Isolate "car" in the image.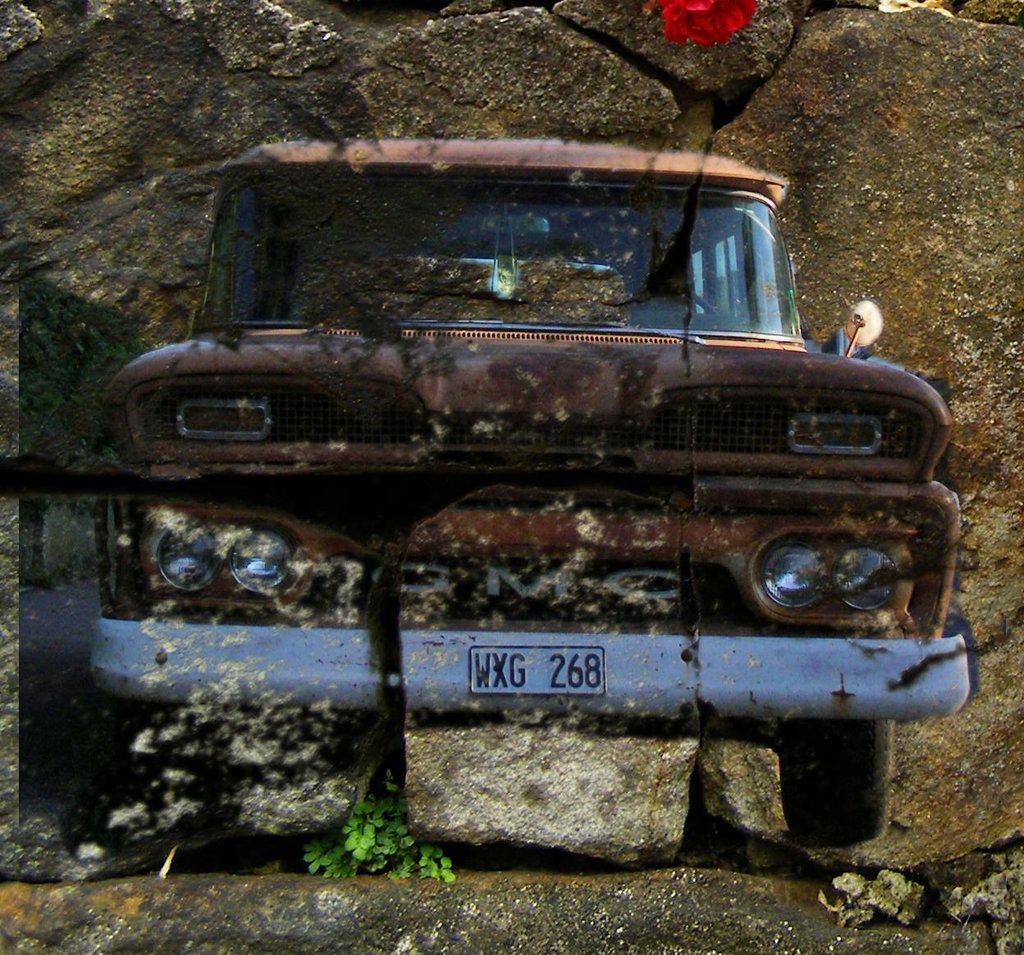
Isolated region: BBox(86, 138, 971, 848).
